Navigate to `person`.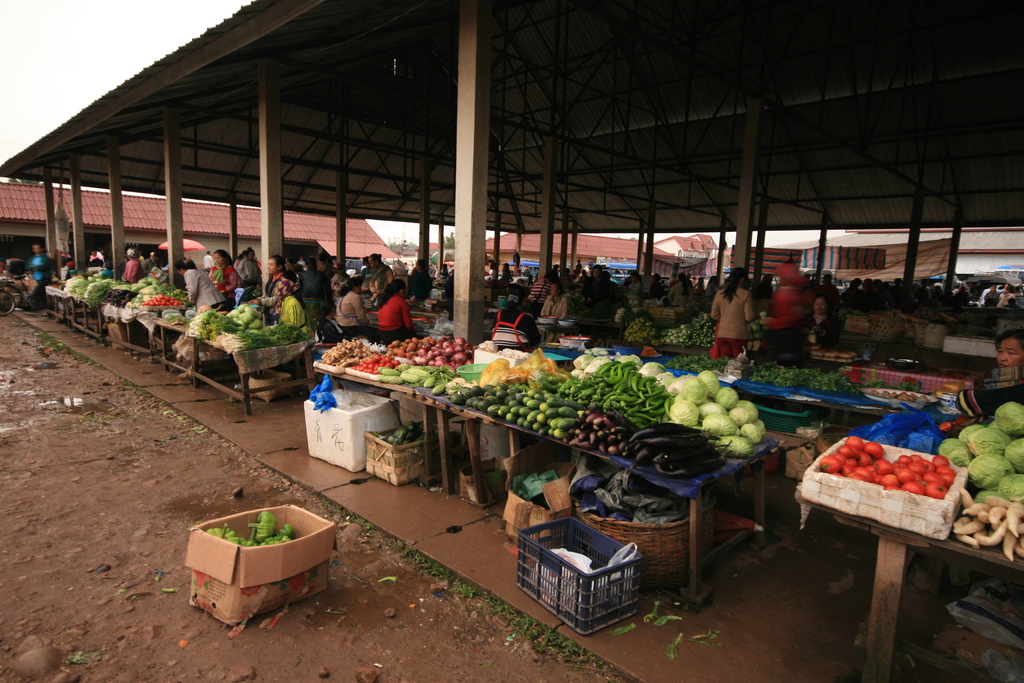
Navigation target: (x1=497, y1=262, x2=513, y2=283).
